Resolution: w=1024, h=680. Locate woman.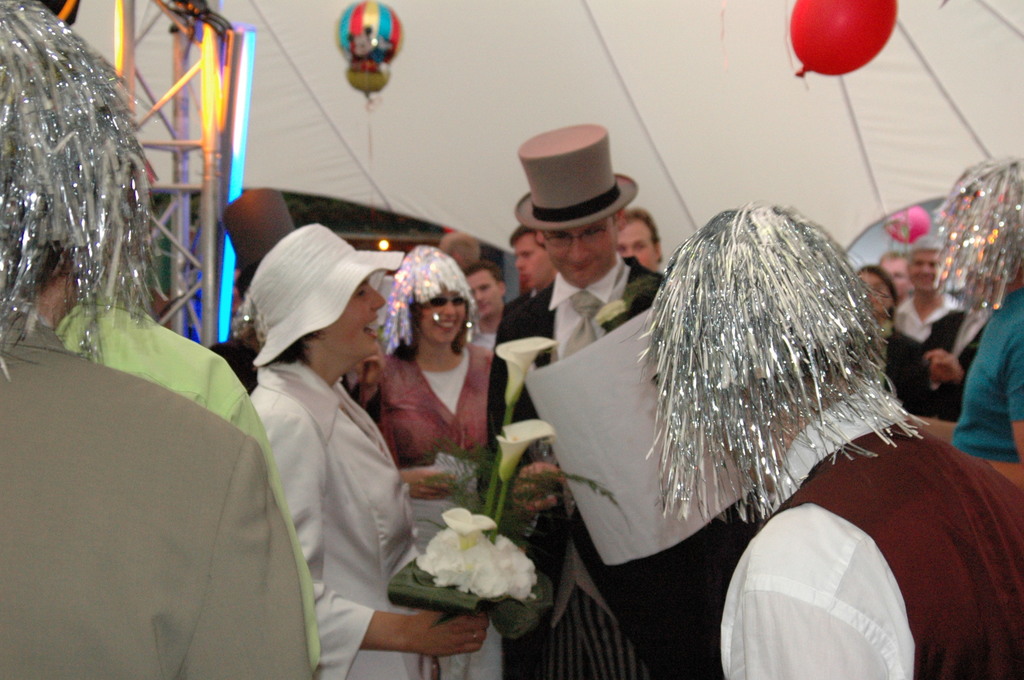
852:262:946:423.
